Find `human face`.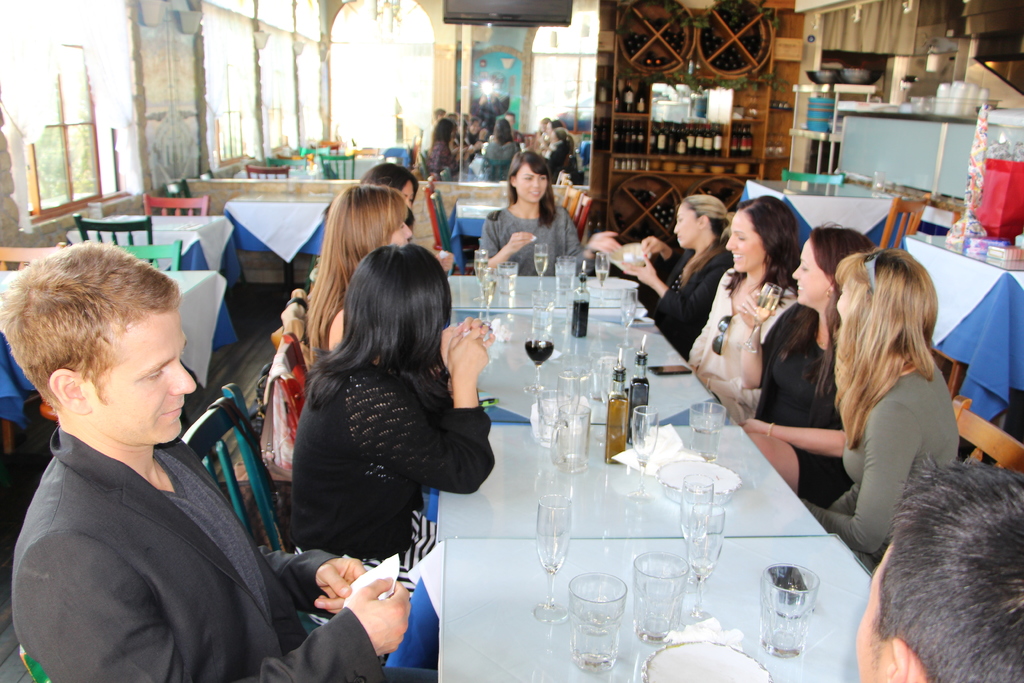
locate(832, 276, 857, 331).
